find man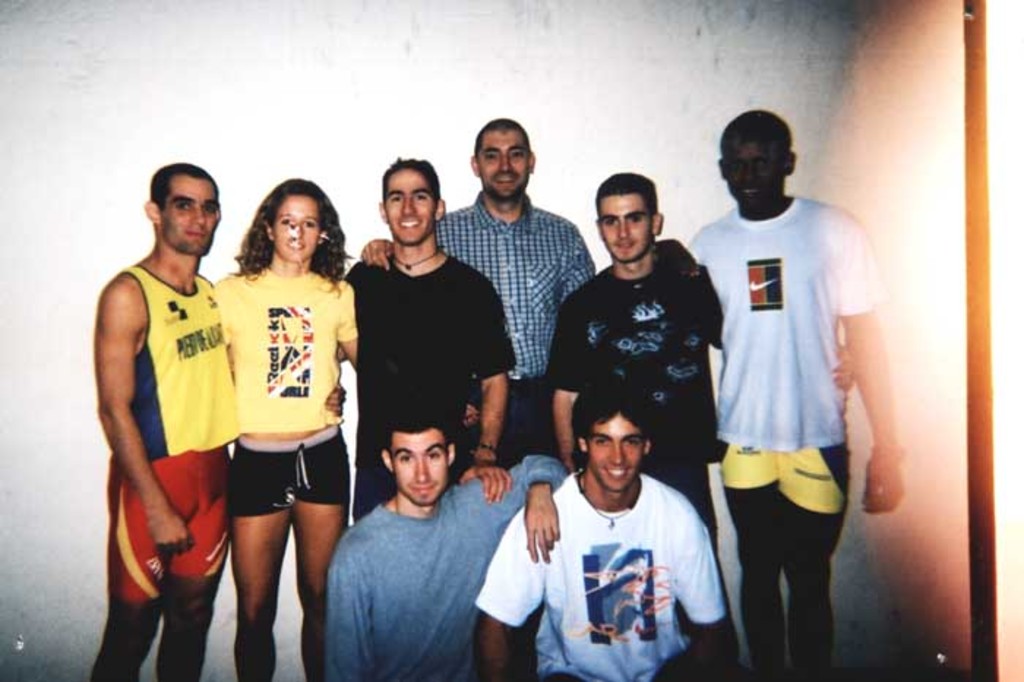
[left=551, top=176, right=850, bottom=681]
